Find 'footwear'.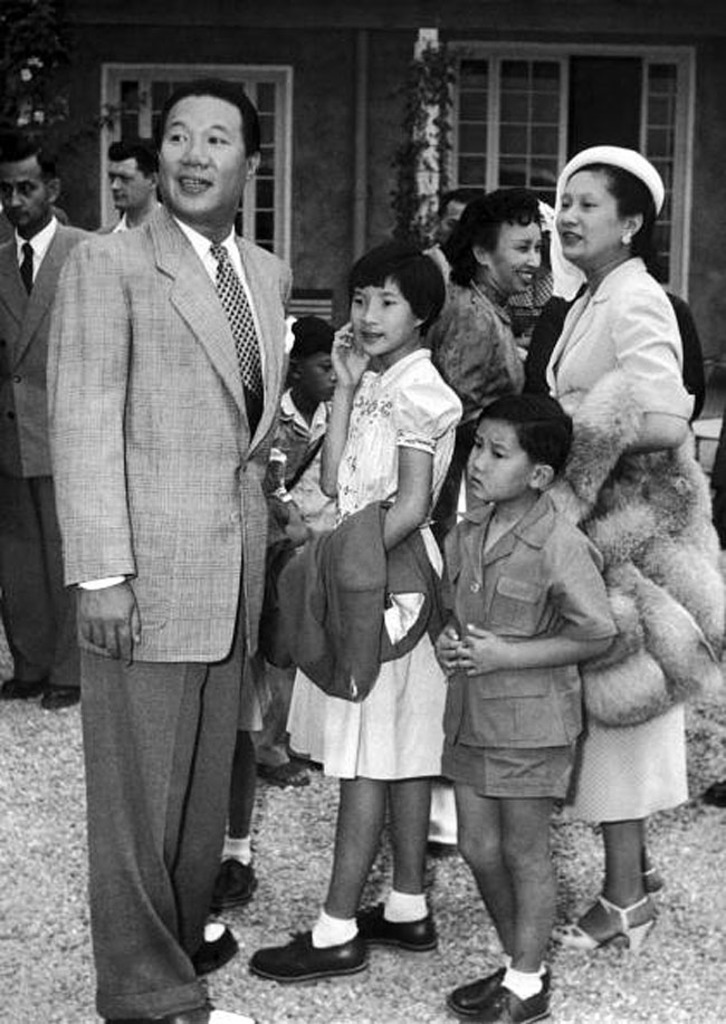
box(210, 845, 256, 917).
